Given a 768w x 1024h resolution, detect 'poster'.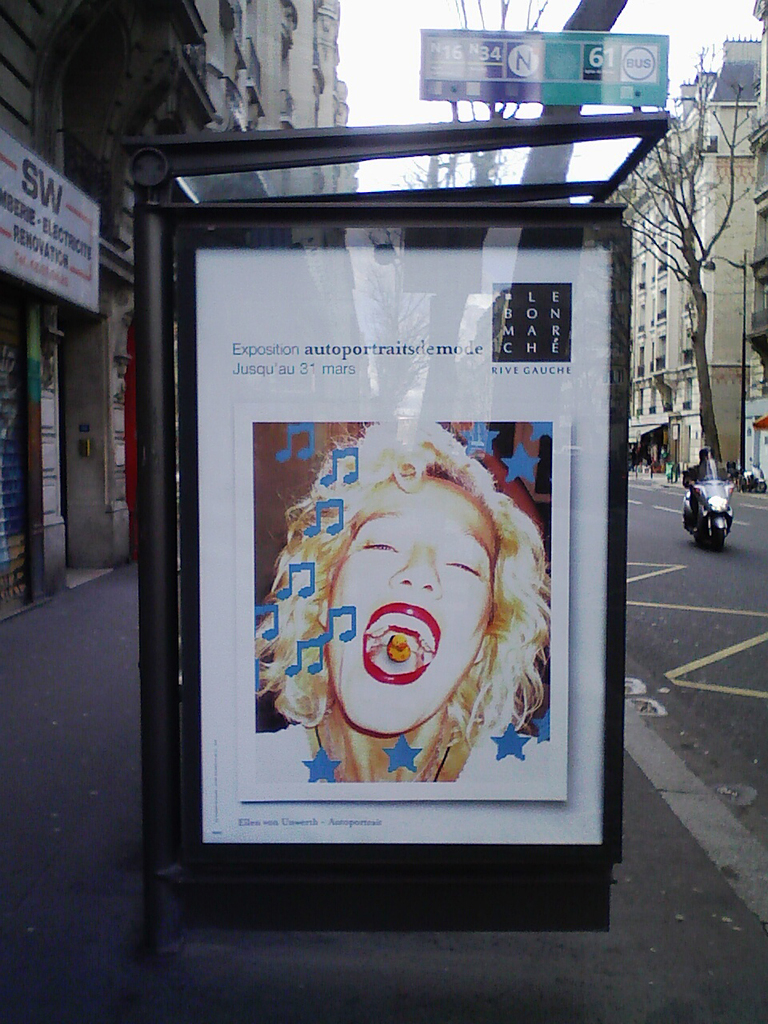
detection(0, 130, 103, 308).
